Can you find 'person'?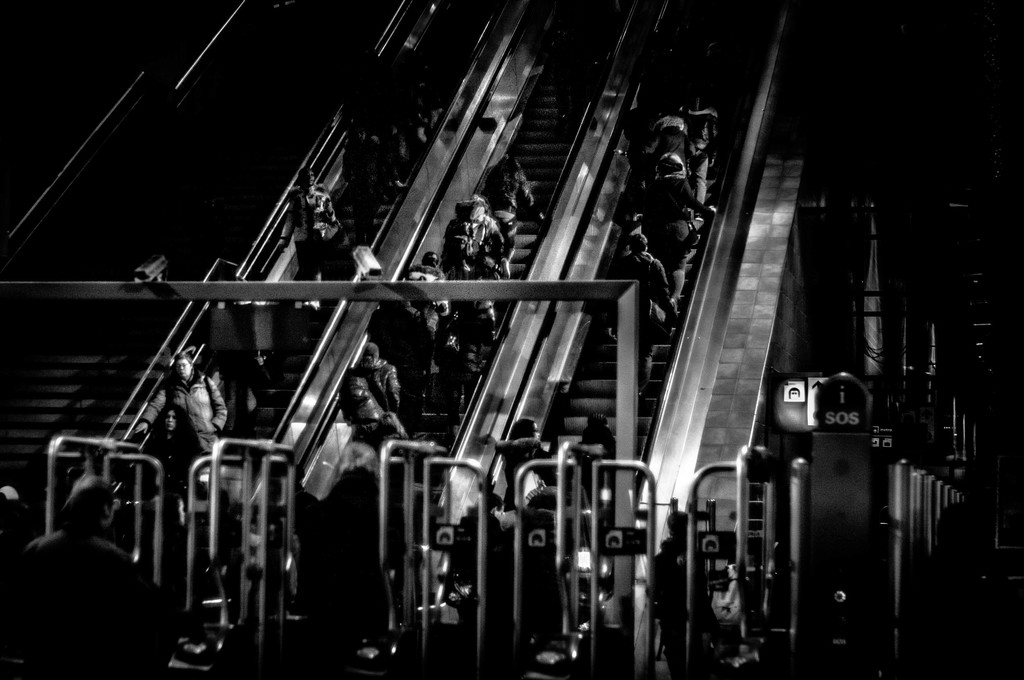
Yes, bounding box: bbox(344, 344, 417, 437).
